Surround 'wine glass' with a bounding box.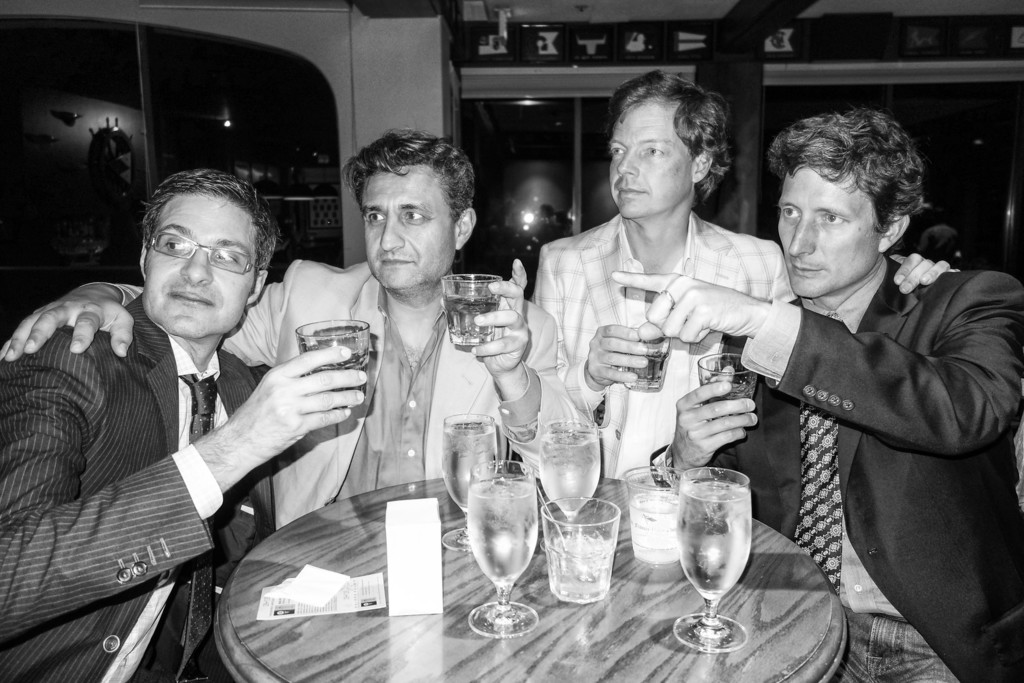
442 416 502 549.
